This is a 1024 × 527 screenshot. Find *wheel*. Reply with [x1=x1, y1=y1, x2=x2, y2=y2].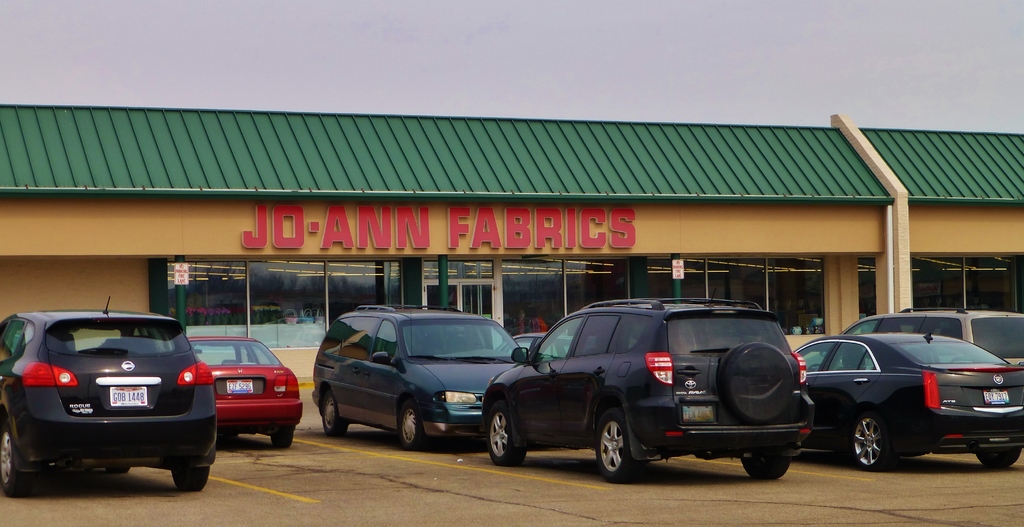
[x1=104, y1=463, x2=132, y2=475].
